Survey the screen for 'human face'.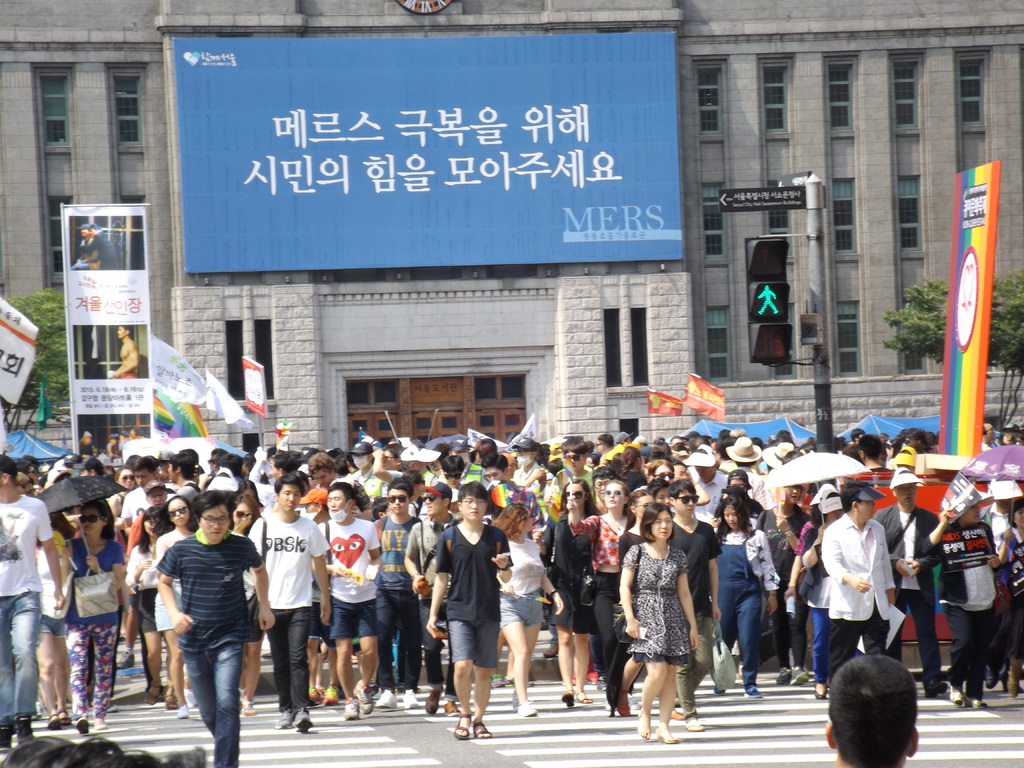
Survey found: box=[459, 497, 487, 519].
